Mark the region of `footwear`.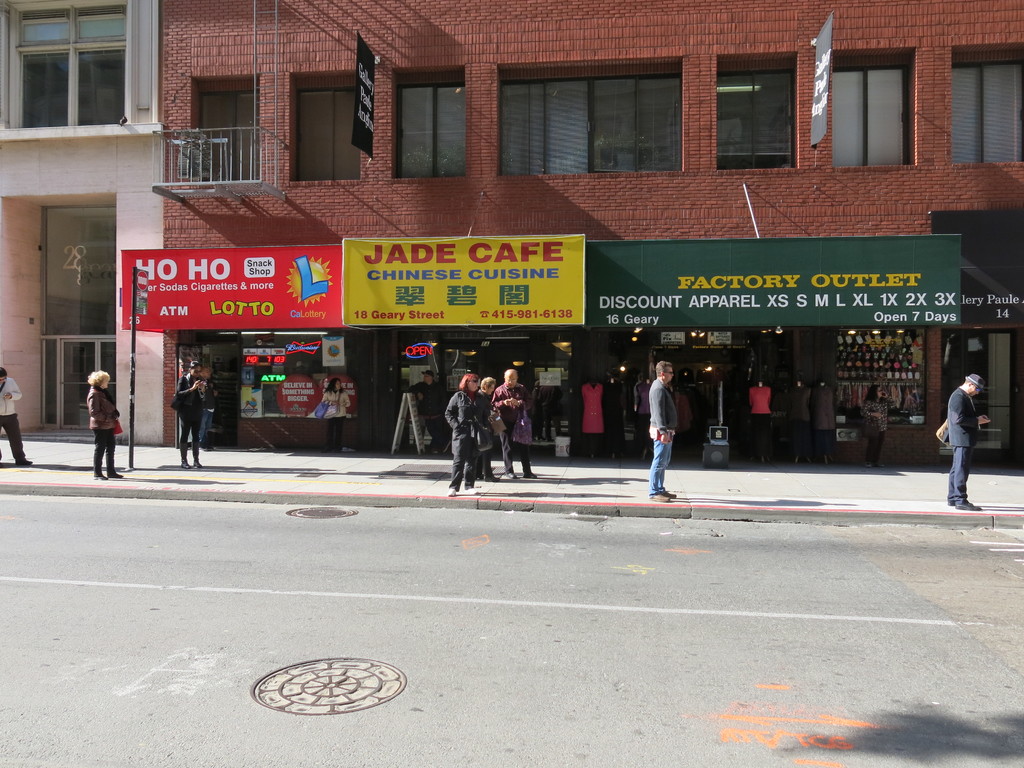
Region: [13, 460, 31, 467].
